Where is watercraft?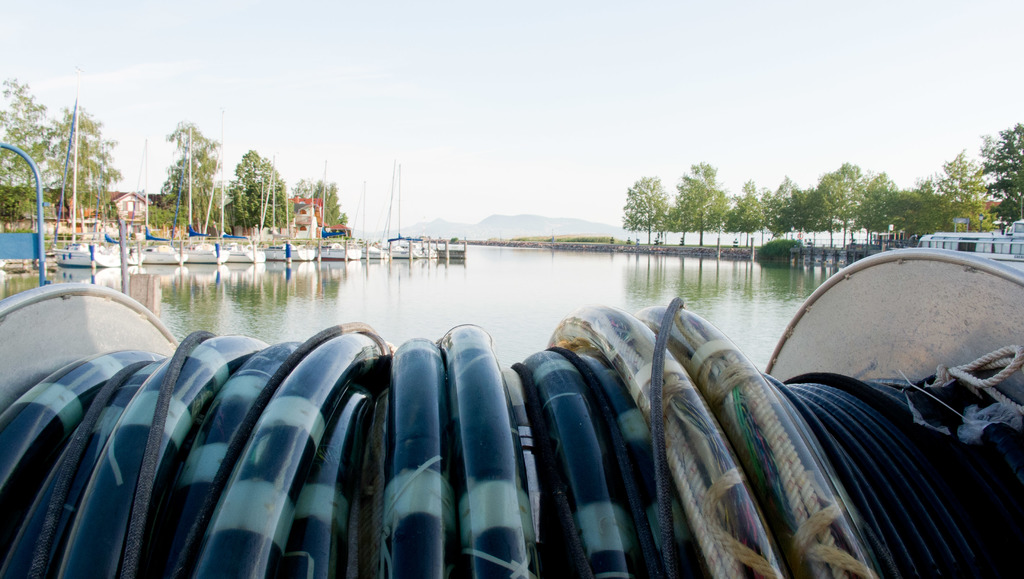
locate(264, 242, 301, 261).
